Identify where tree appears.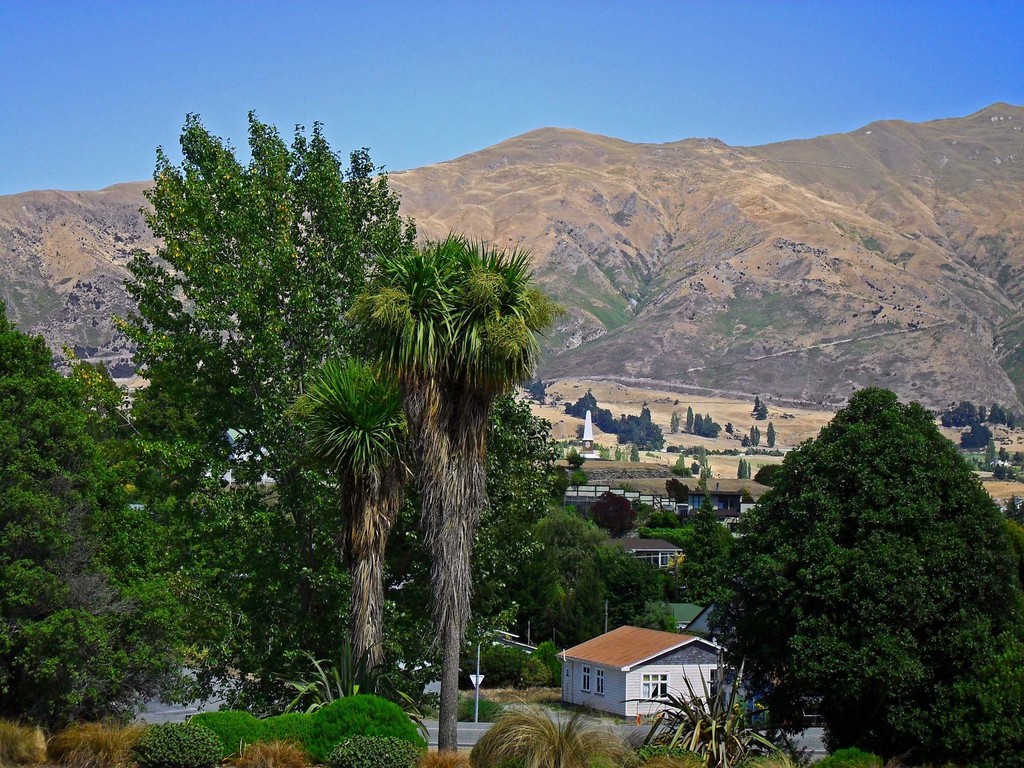
Appears at box=[592, 488, 637, 542].
